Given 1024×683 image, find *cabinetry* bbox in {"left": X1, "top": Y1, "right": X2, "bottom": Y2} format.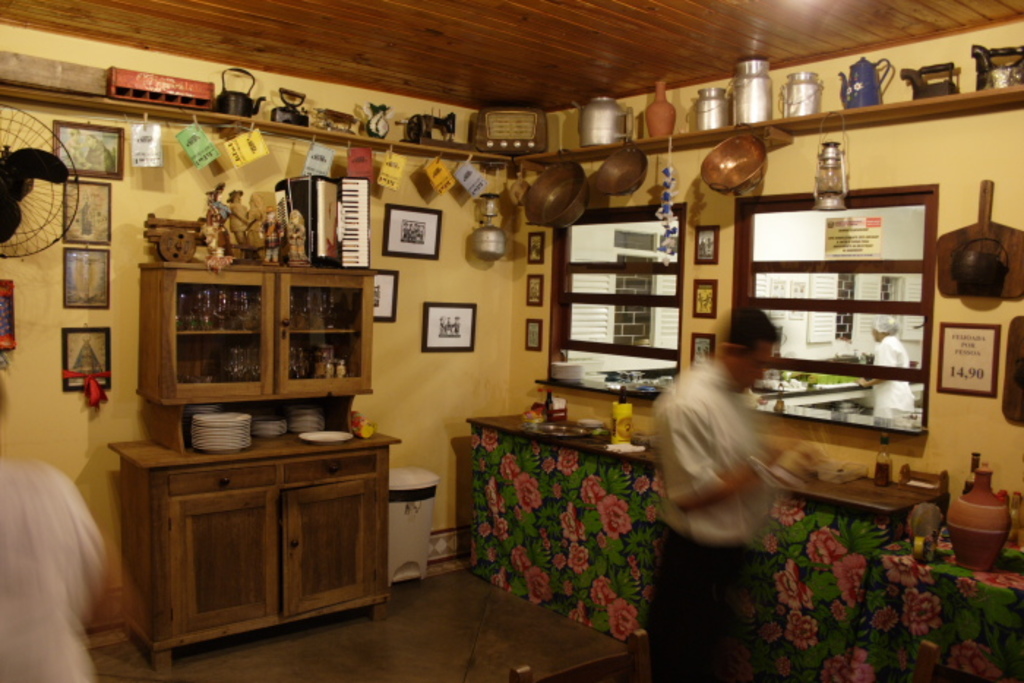
{"left": 856, "top": 527, "right": 1023, "bottom": 682}.
